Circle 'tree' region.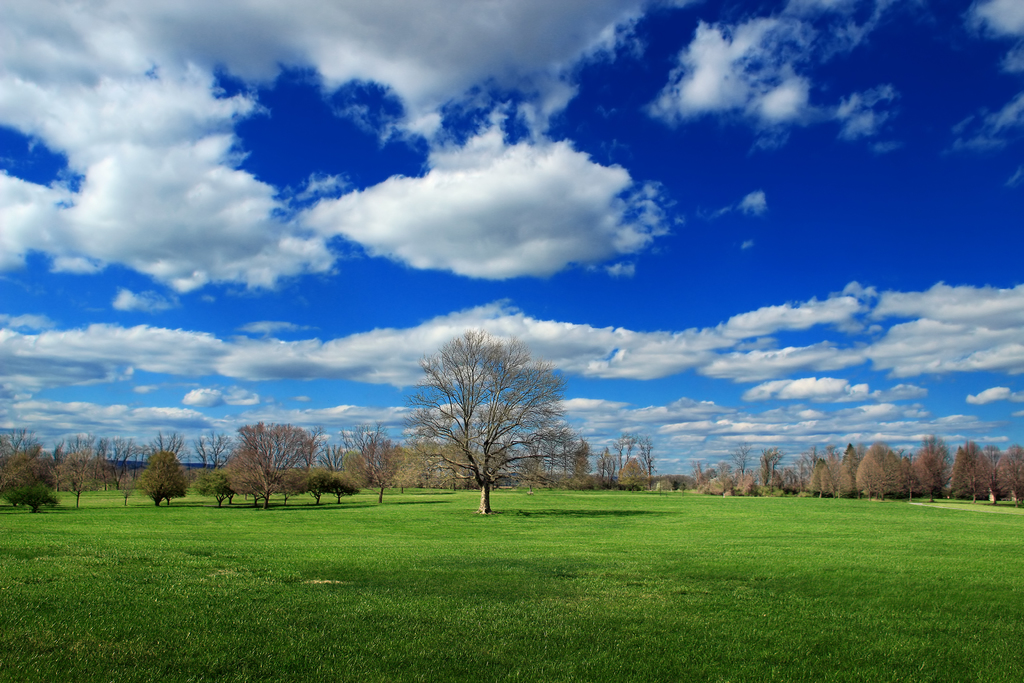
Region: crop(0, 425, 41, 461).
